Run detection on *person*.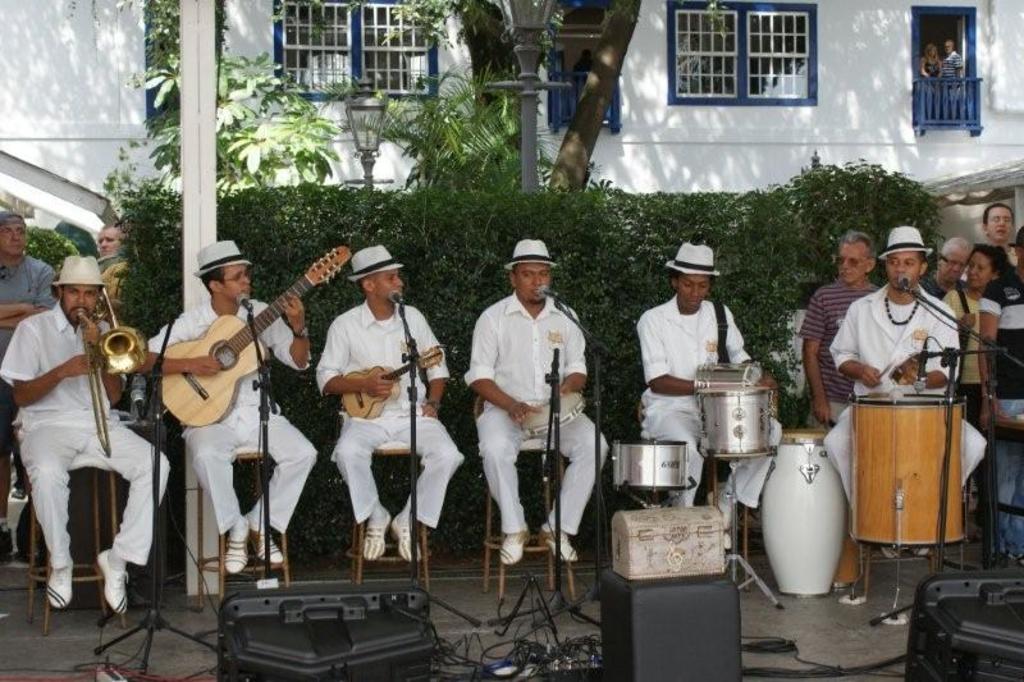
Result: pyautogui.locateOnScreen(920, 44, 945, 82).
